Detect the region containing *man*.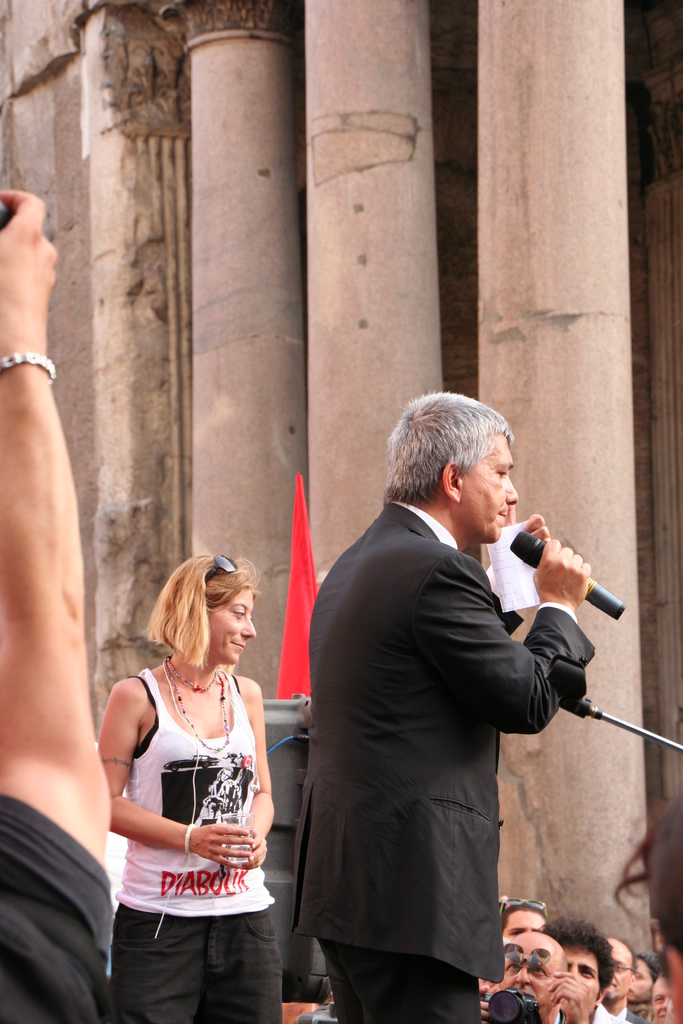
{"left": 539, "top": 915, "right": 629, "bottom": 1023}.
